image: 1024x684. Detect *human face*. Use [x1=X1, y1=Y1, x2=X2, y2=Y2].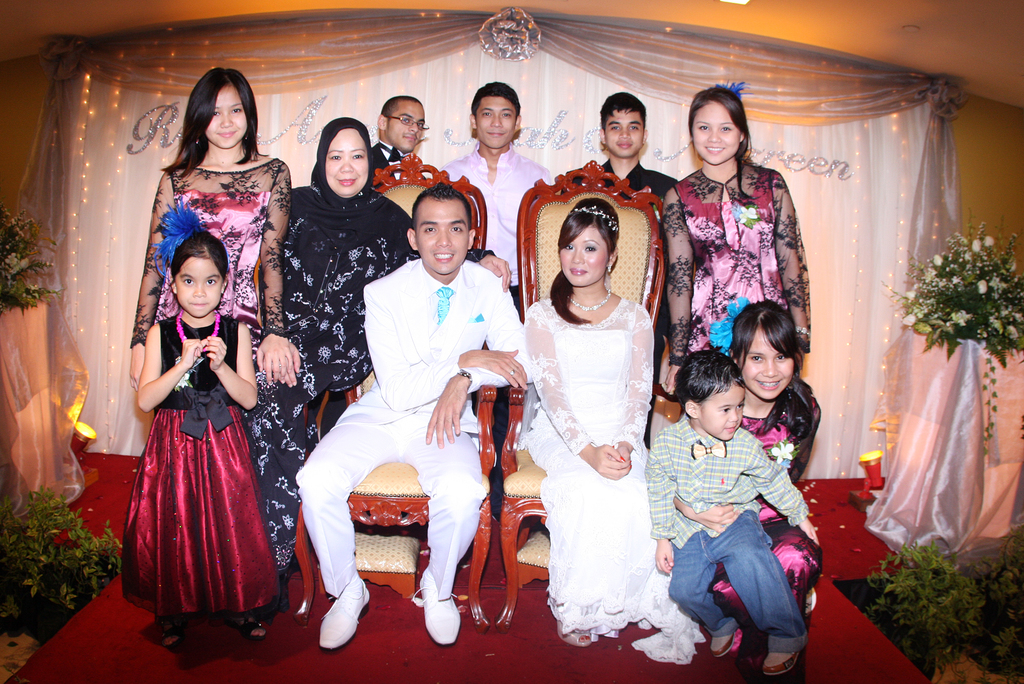
[x1=327, y1=132, x2=365, y2=196].
